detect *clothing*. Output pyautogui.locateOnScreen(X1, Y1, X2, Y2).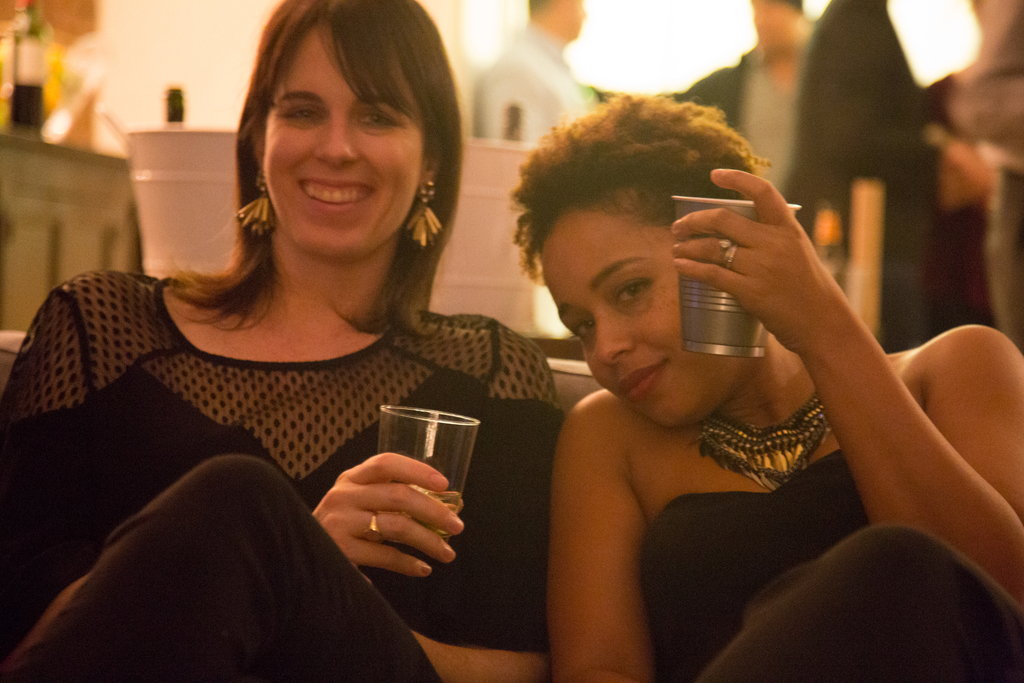
pyautogui.locateOnScreen(0, 238, 551, 669).
